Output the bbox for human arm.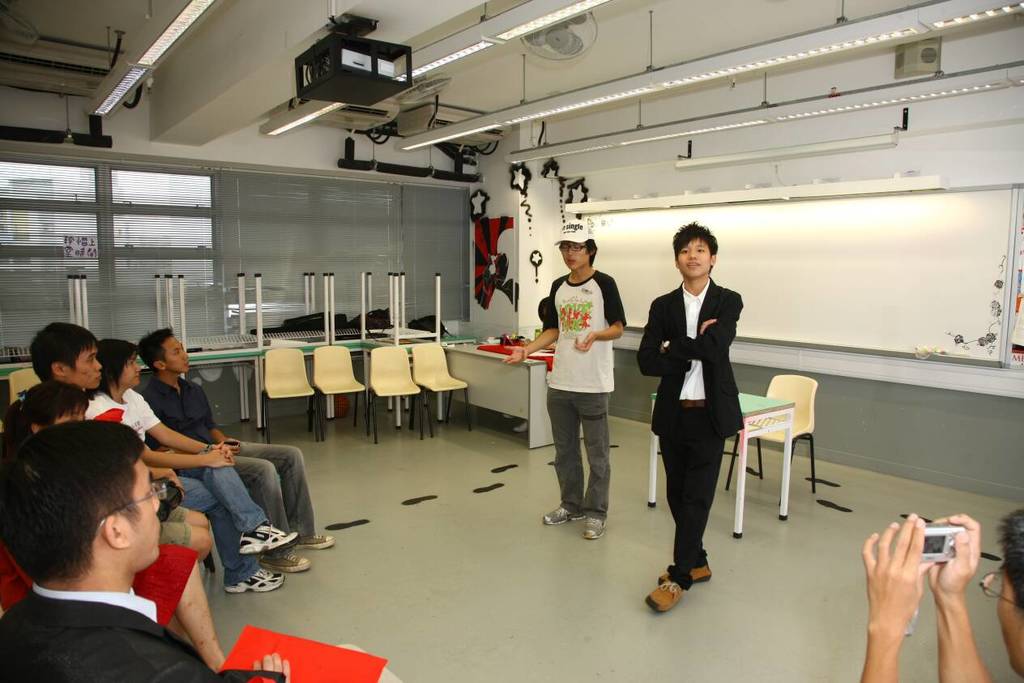
locate(860, 513, 934, 682).
